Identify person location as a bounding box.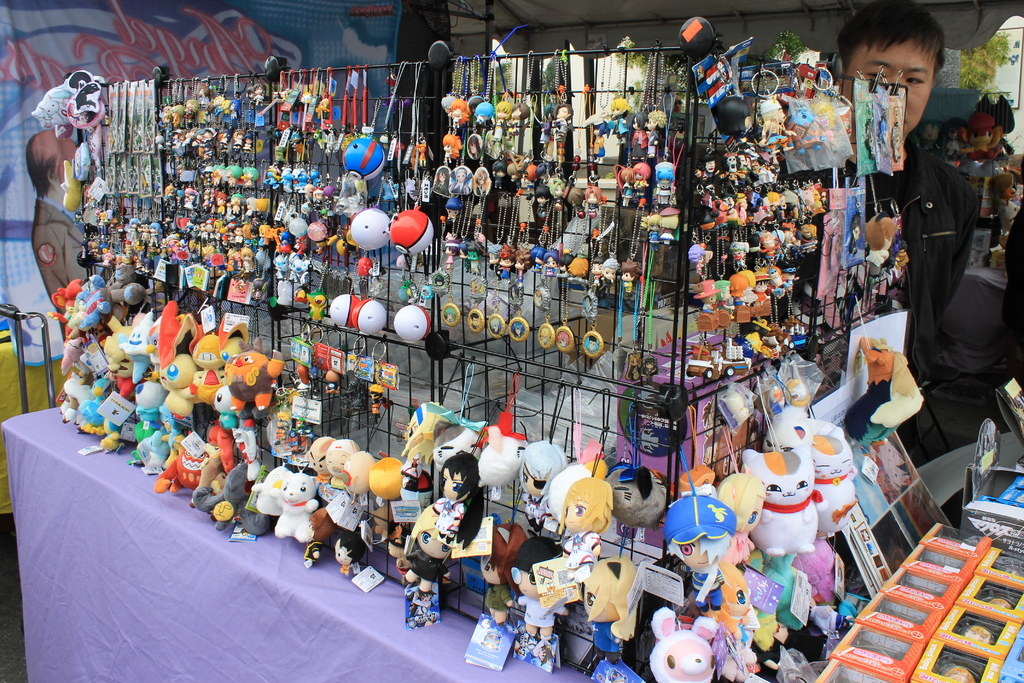
x1=566, y1=257, x2=589, y2=277.
